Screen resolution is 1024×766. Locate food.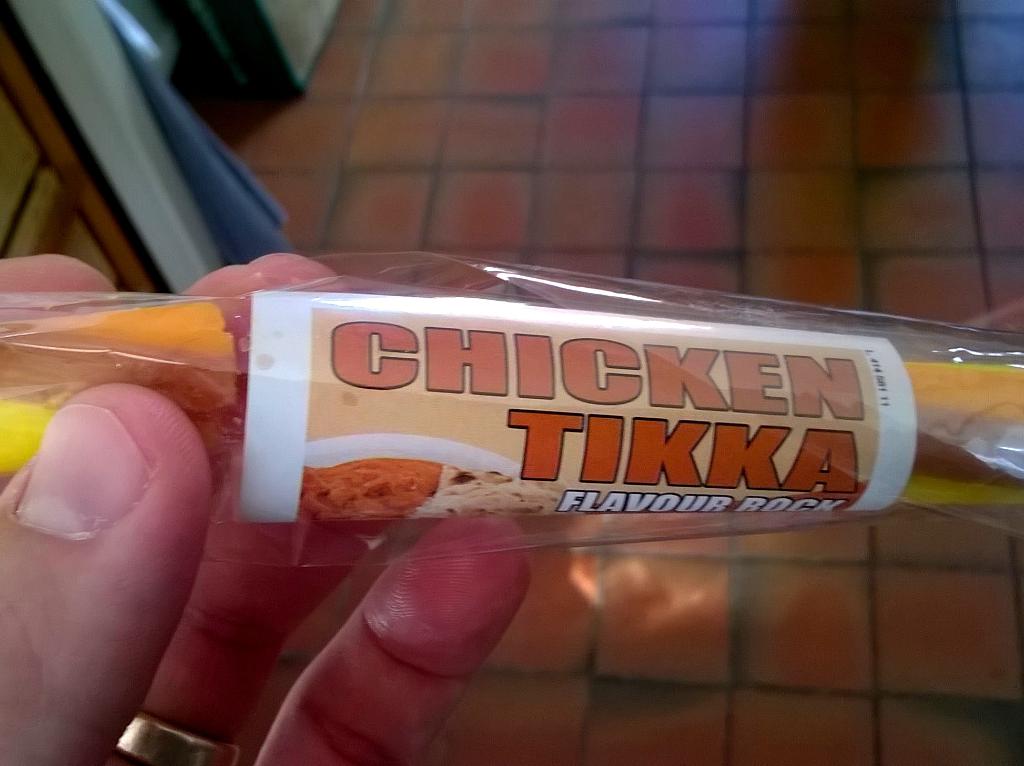
{"x1": 0, "y1": 304, "x2": 1016, "y2": 527}.
